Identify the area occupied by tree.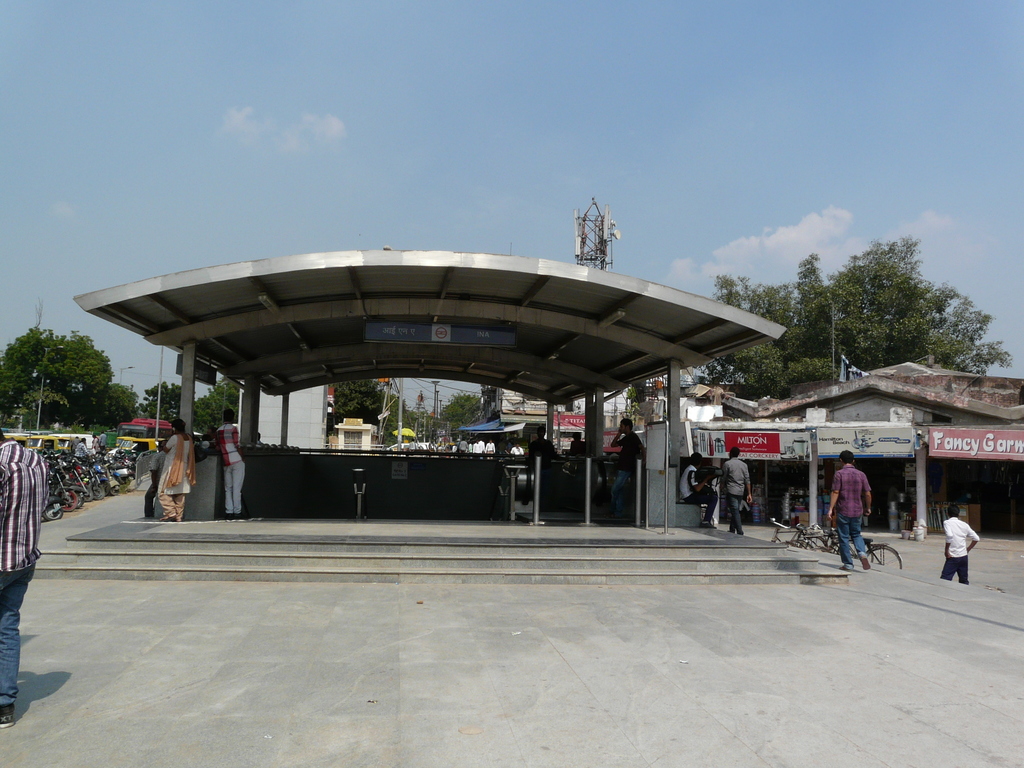
Area: bbox(314, 378, 404, 433).
